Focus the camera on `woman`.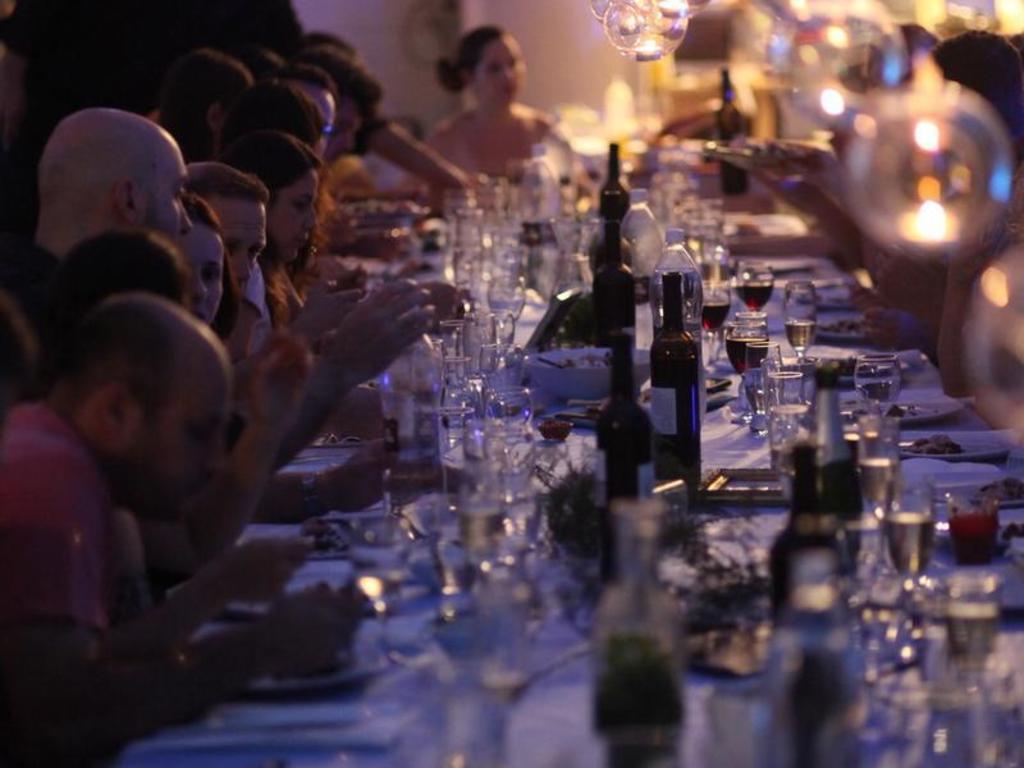
Focus region: {"x1": 430, "y1": 27, "x2": 596, "y2": 177}.
